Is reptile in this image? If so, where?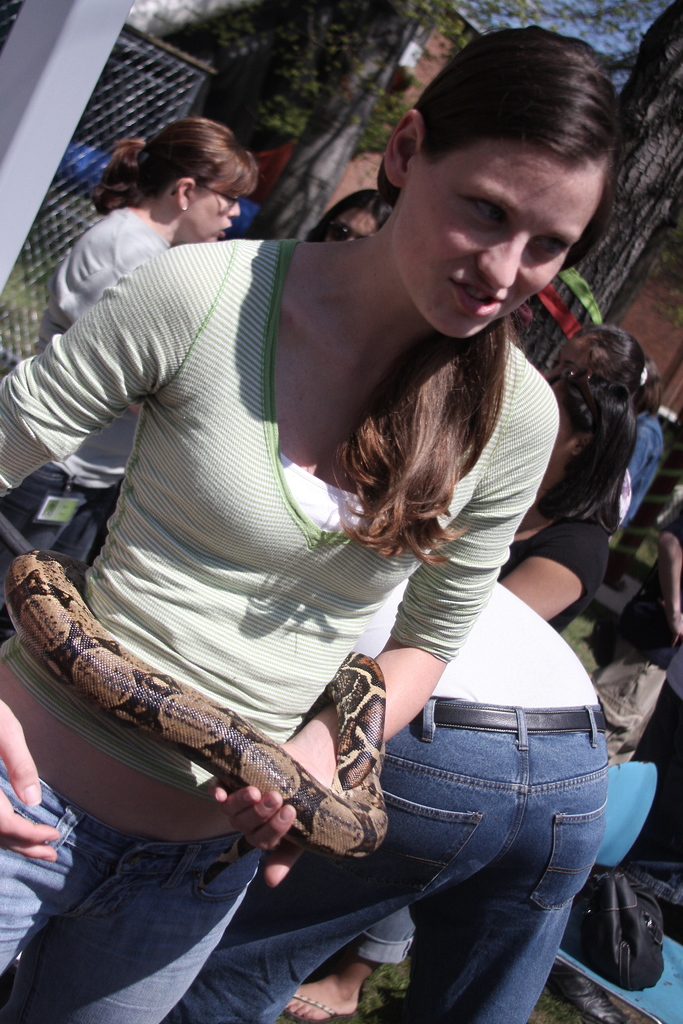
Yes, at rect(0, 543, 393, 868).
